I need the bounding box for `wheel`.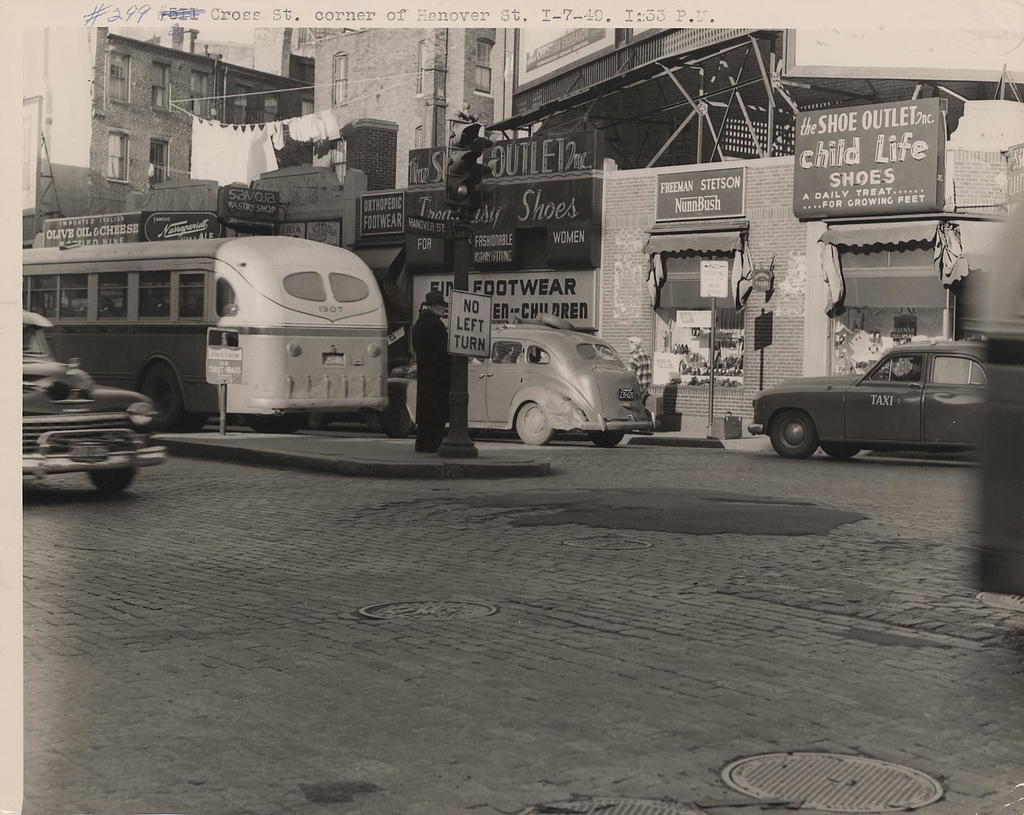
Here it is: select_region(144, 365, 182, 429).
